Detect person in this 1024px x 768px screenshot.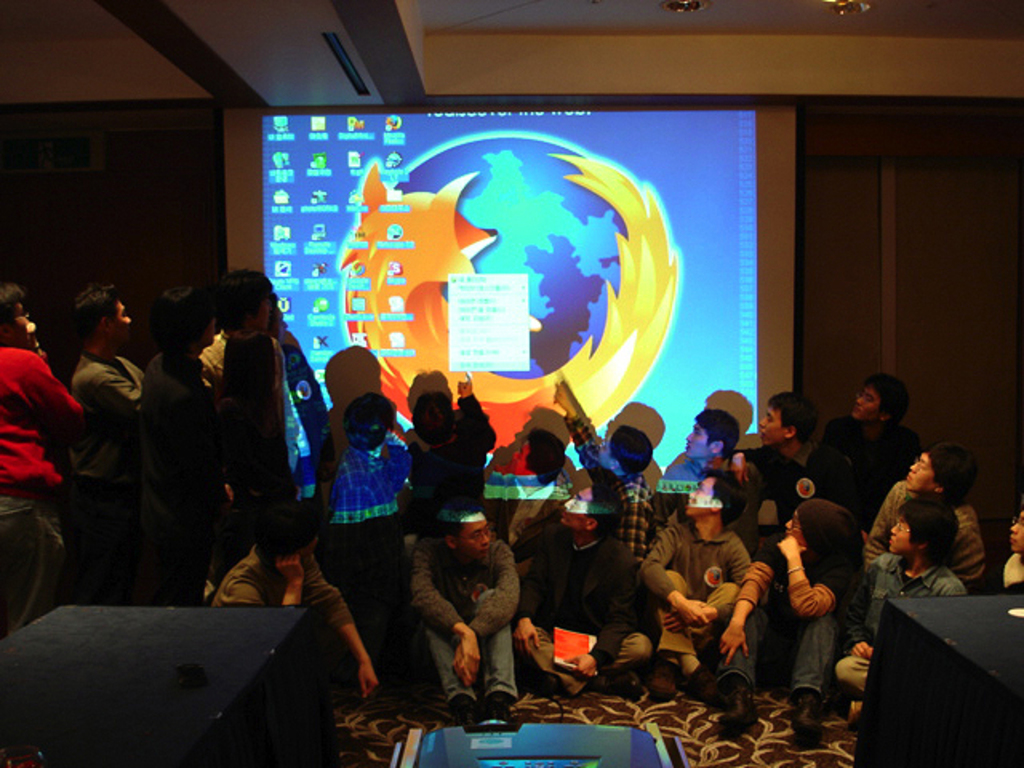
Detection: [x1=216, y1=506, x2=381, y2=714].
